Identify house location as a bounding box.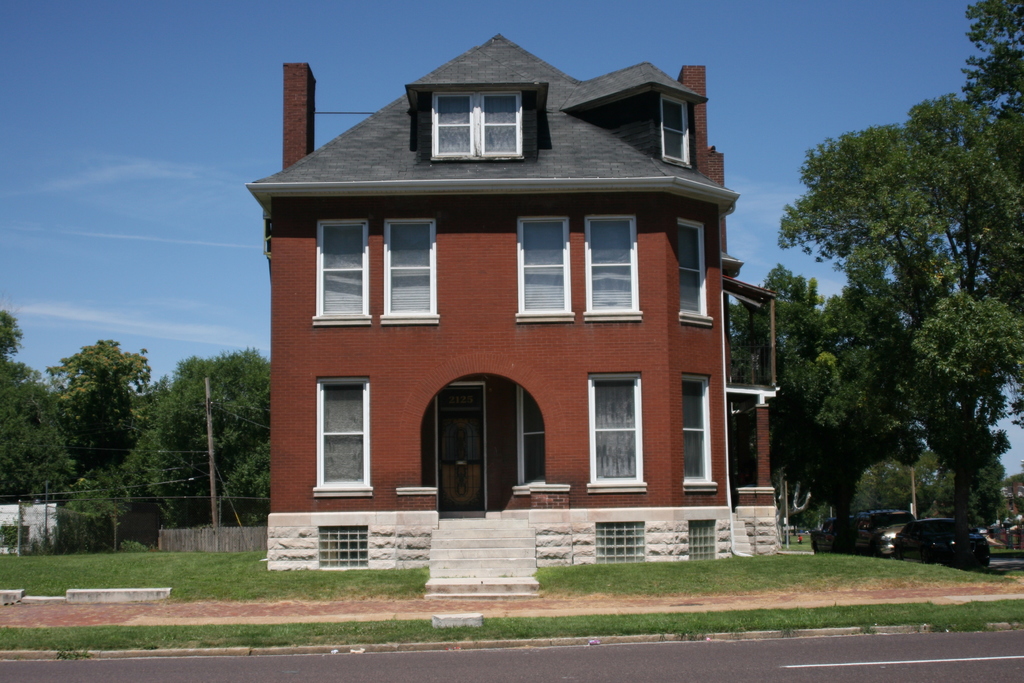
[0,501,67,555].
